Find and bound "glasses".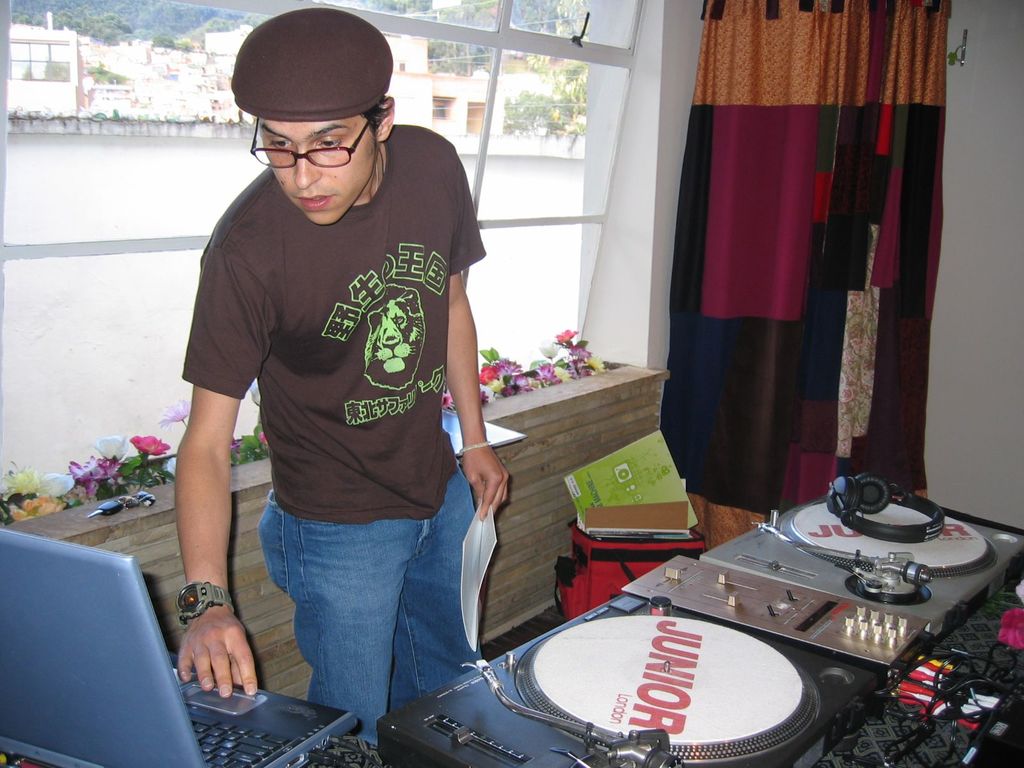
Bound: rect(243, 114, 388, 164).
